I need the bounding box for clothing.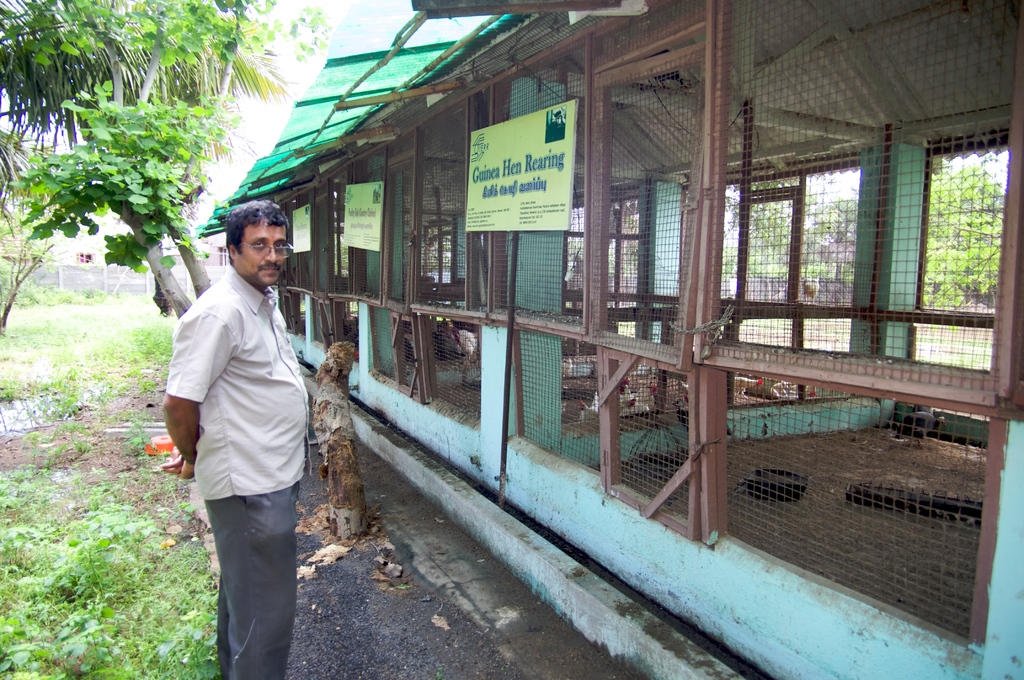
Here it is: locate(161, 203, 326, 647).
